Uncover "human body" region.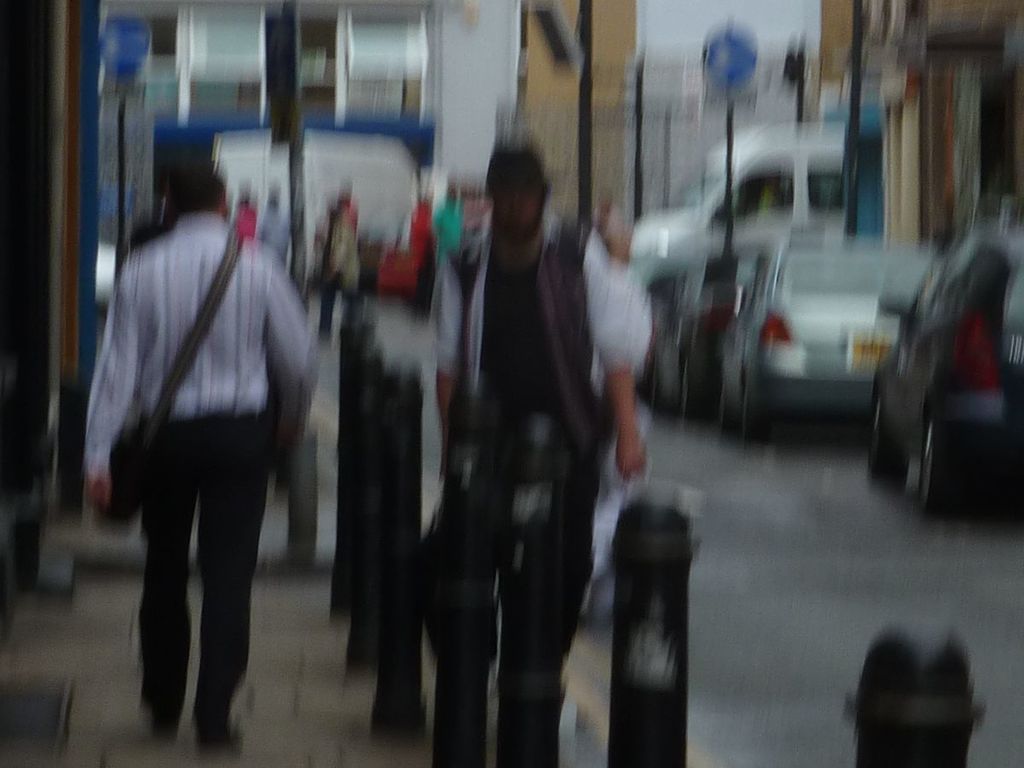
Uncovered: select_region(439, 177, 465, 249).
